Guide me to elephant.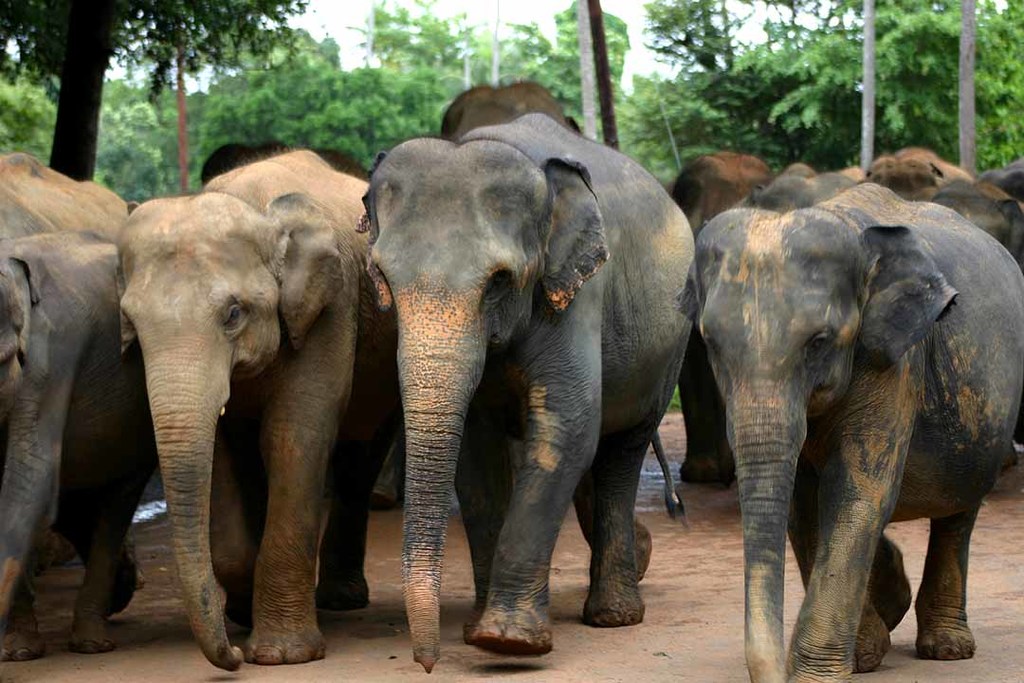
Guidance: (690,170,1023,682).
